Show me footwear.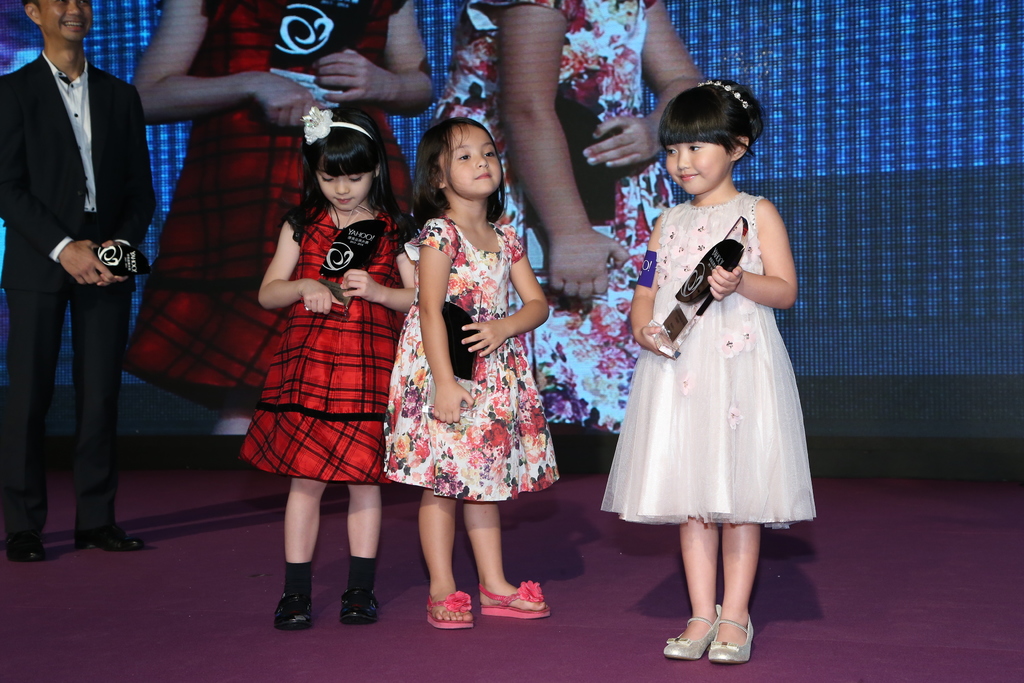
footwear is here: 272:596:318:635.
